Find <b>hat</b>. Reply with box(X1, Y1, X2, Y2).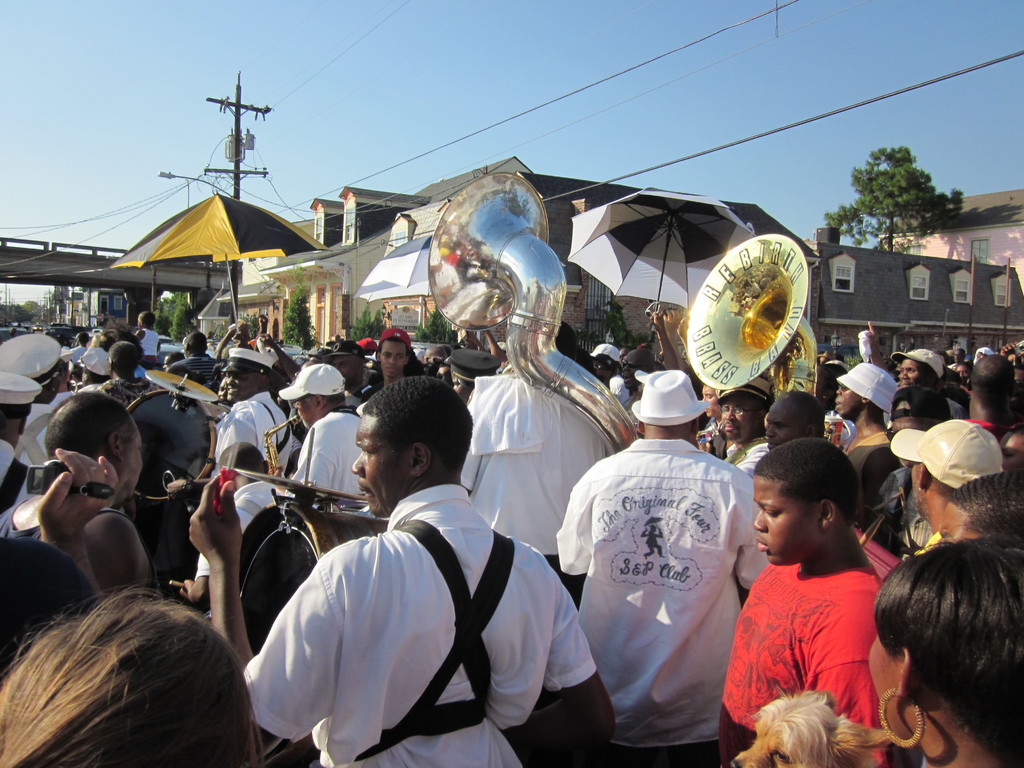
box(0, 372, 38, 416).
